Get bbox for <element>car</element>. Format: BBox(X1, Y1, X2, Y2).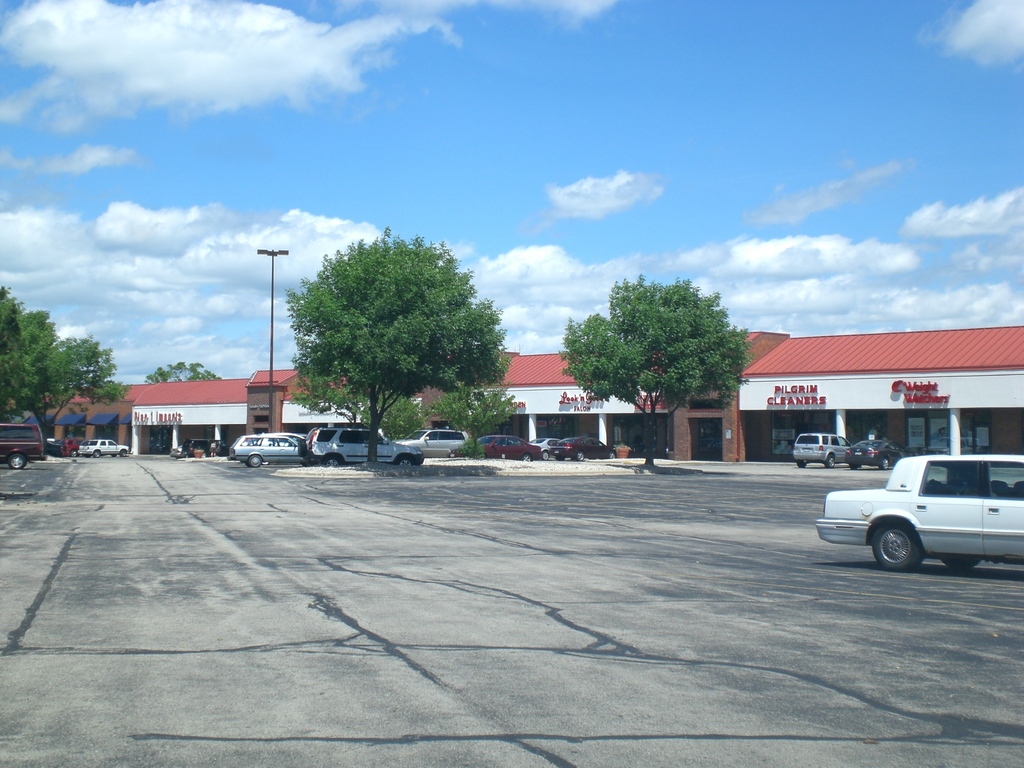
BBox(303, 417, 429, 467).
